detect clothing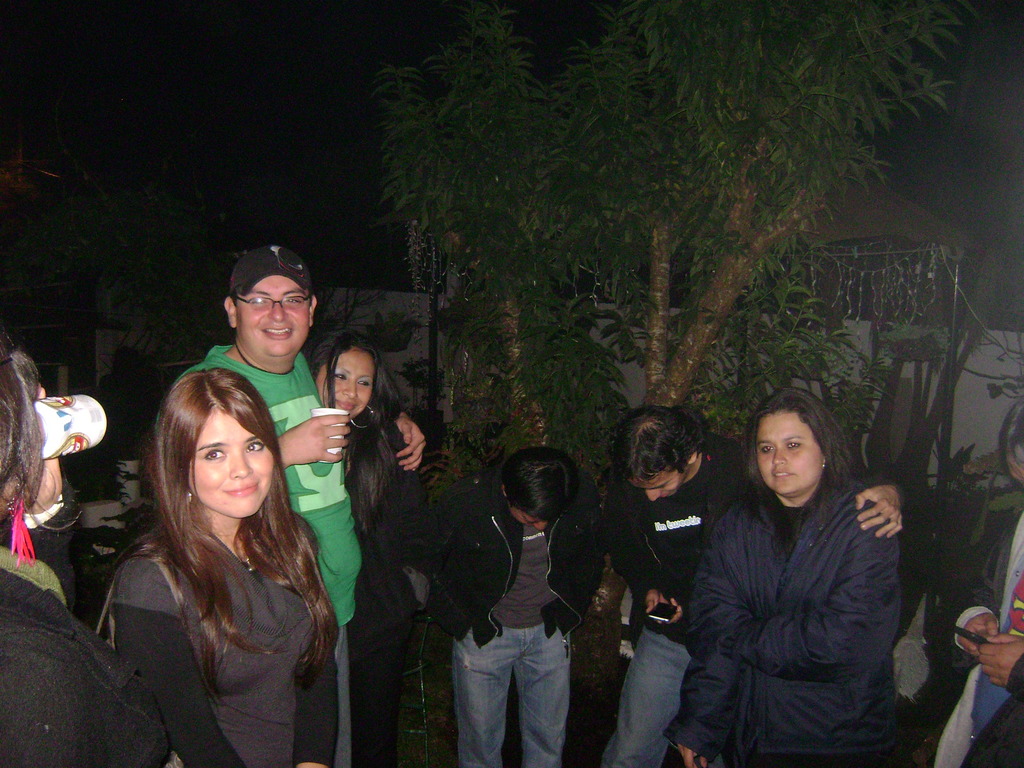
[left=905, top=492, right=1023, bottom=767]
